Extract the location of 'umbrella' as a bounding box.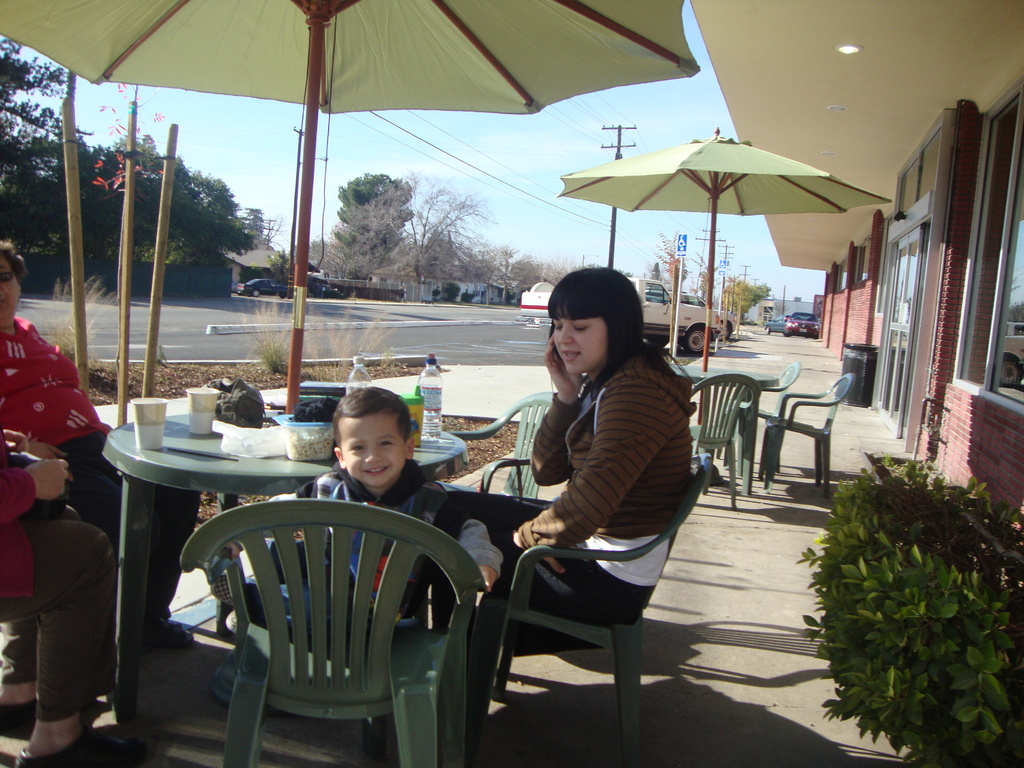
x1=553 y1=125 x2=890 y2=424.
